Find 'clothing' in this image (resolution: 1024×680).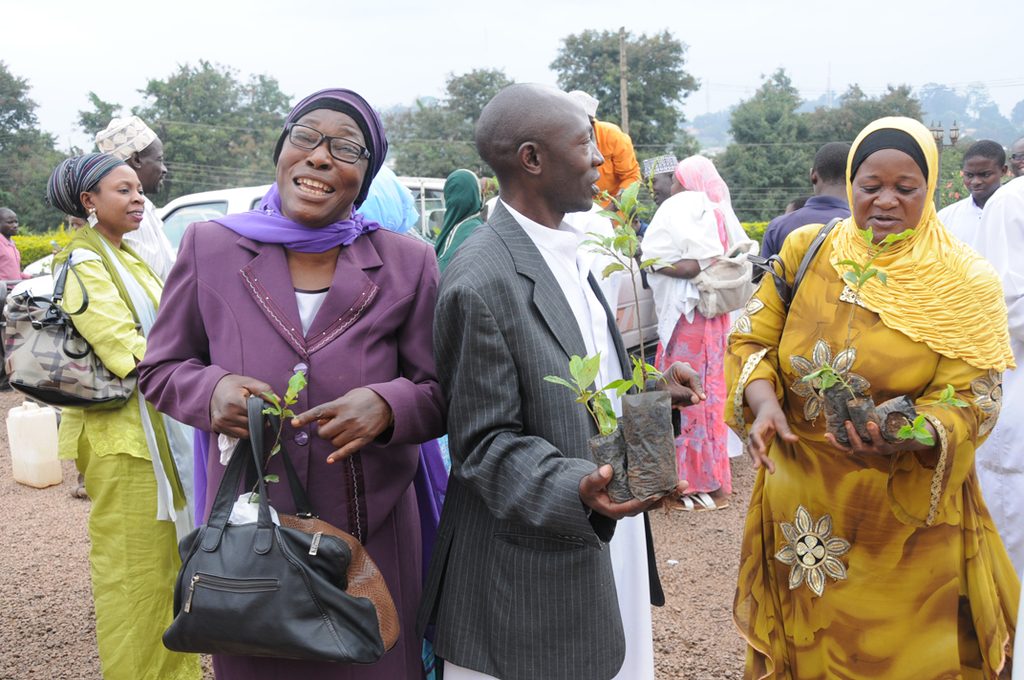
838 115 1017 364.
